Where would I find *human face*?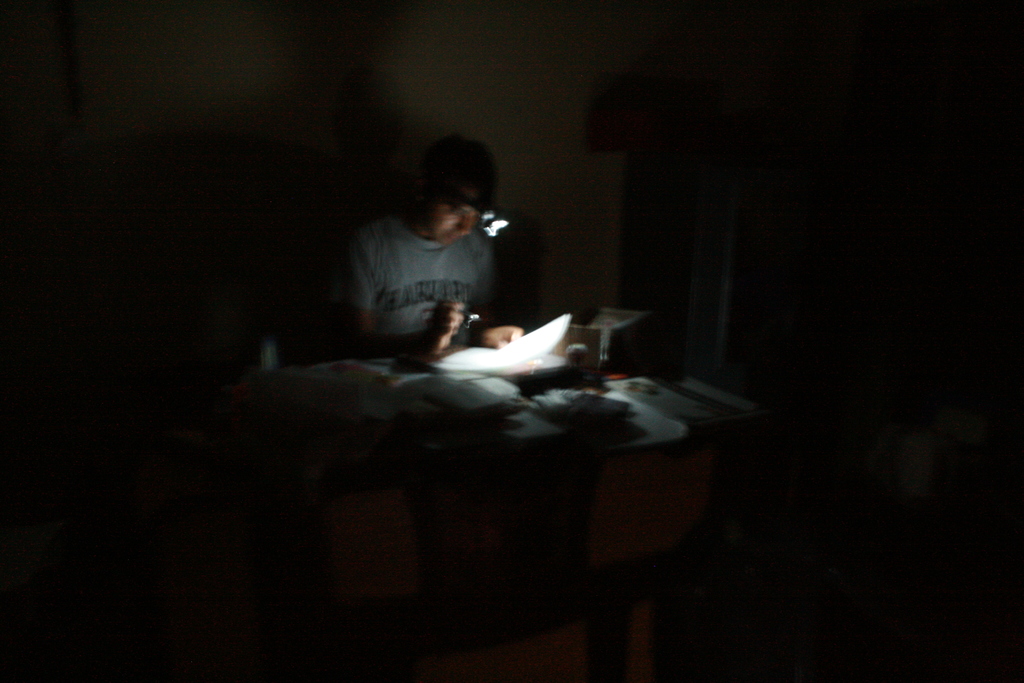
At {"x1": 435, "y1": 192, "x2": 476, "y2": 245}.
